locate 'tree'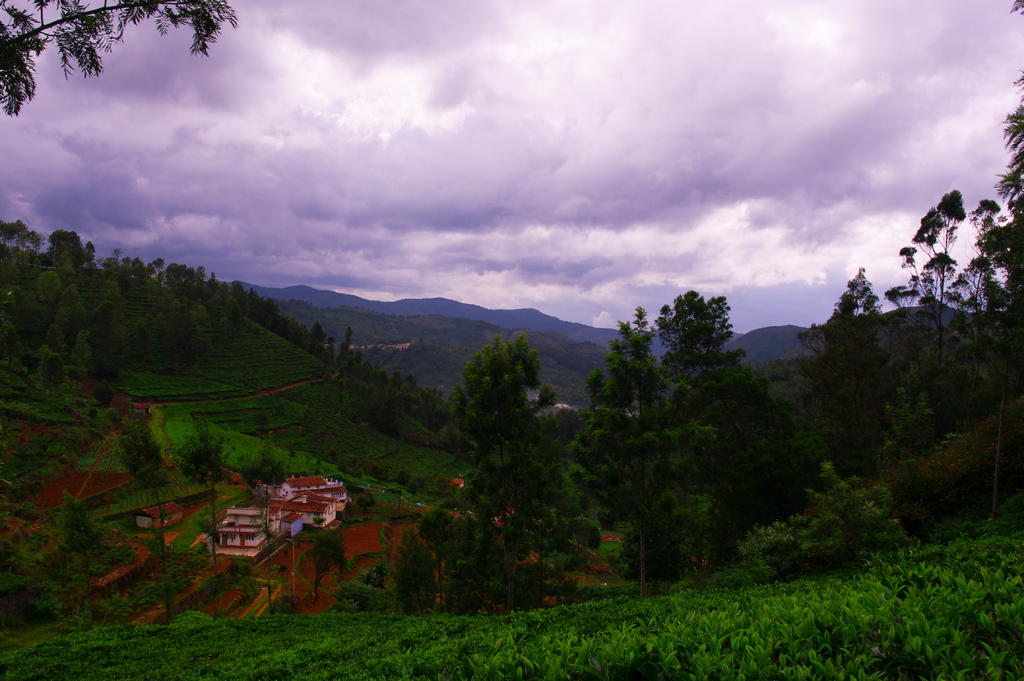
box(178, 424, 230, 485)
